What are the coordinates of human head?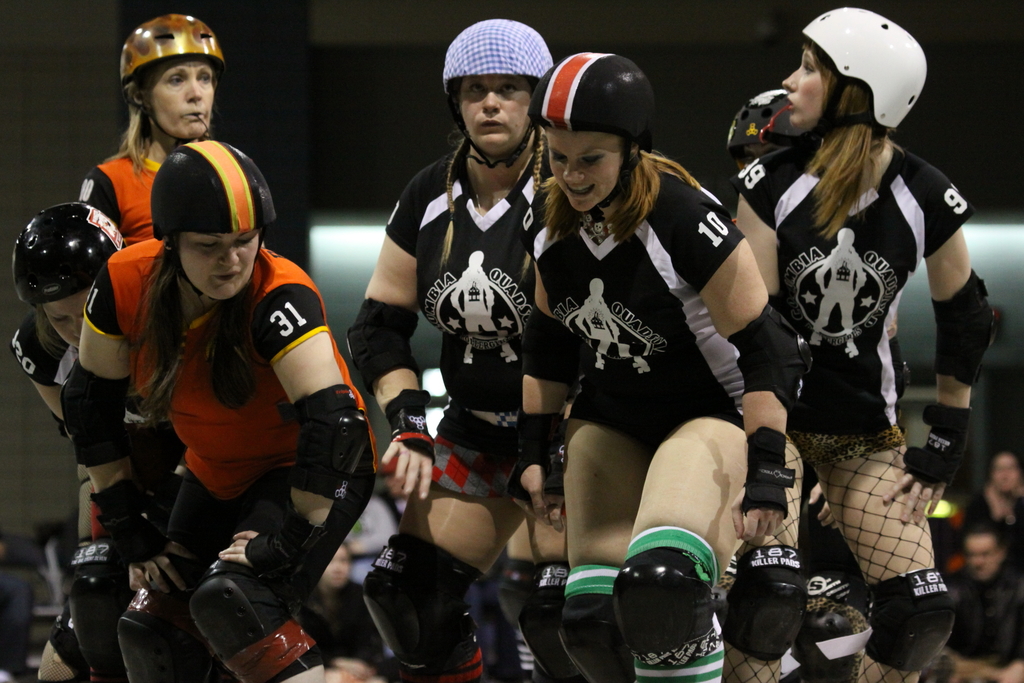
pyautogui.locateOnScreen(13, 195, 130, 346).
